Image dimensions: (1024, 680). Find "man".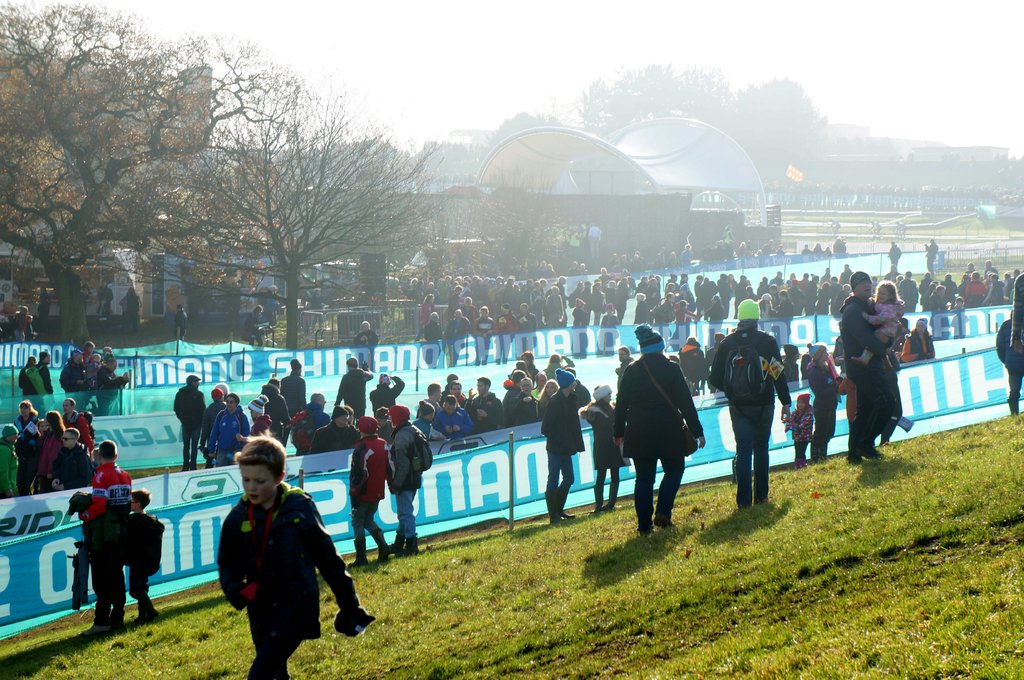
(52, 429, 93, 495).
